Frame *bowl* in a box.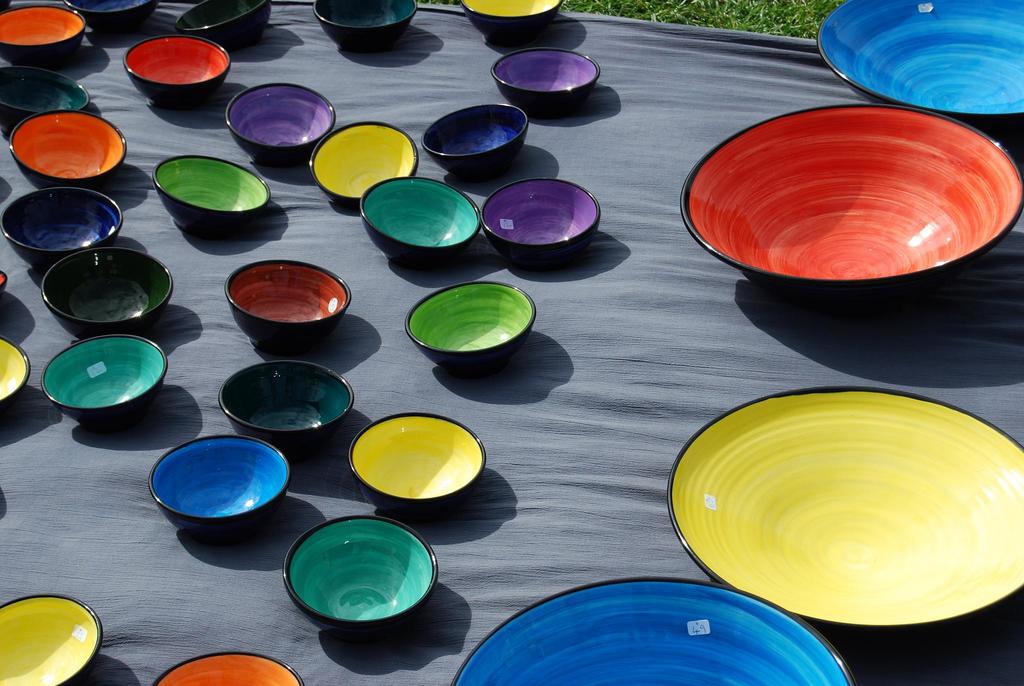
bbox=(148, 443, 282, 560).
